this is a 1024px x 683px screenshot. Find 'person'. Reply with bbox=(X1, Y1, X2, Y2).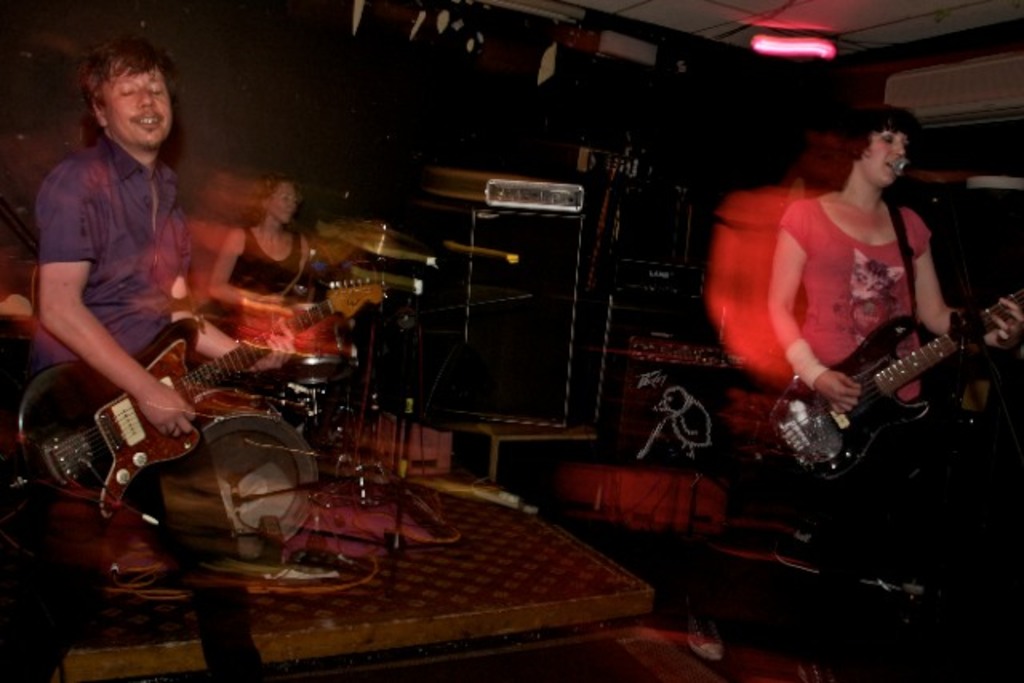
bbox=(34, 42, 301, 681).
